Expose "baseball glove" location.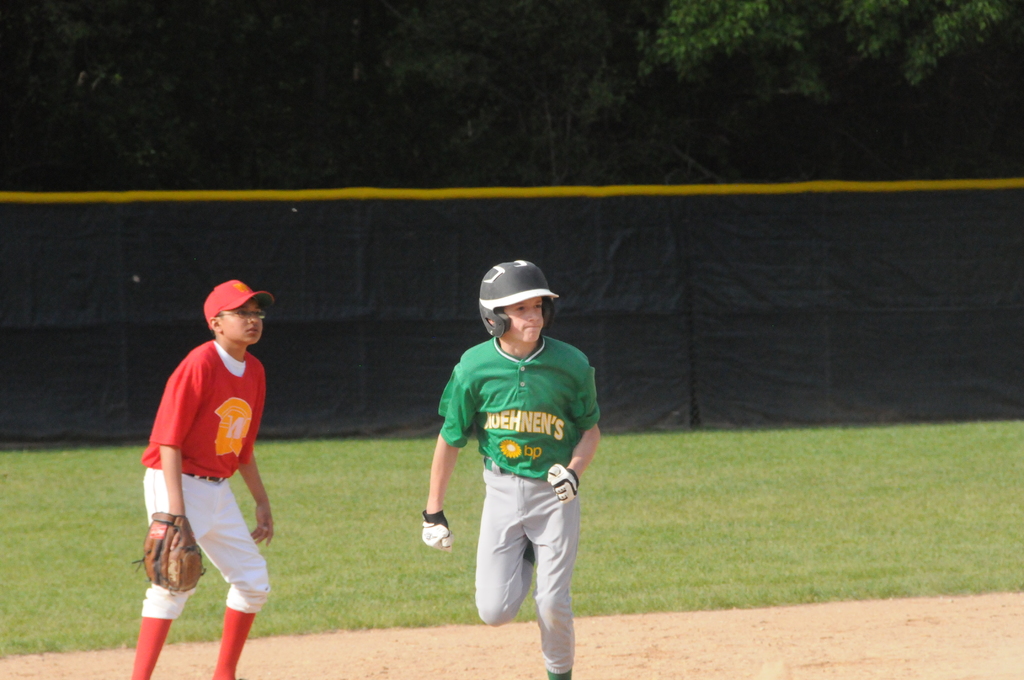
Exposed at select_region(540, 465, 582, 510).
